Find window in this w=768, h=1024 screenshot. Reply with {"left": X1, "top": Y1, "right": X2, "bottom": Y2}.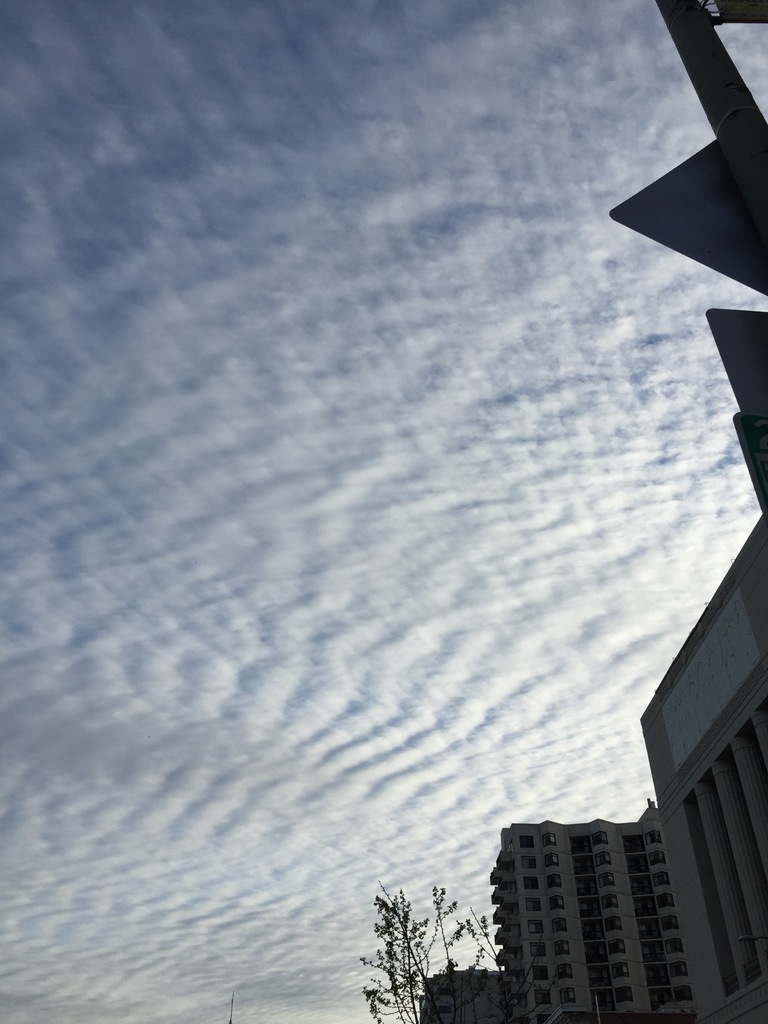
{"left": 531, "top": 940, "right": 543, "bottom": 957}.
